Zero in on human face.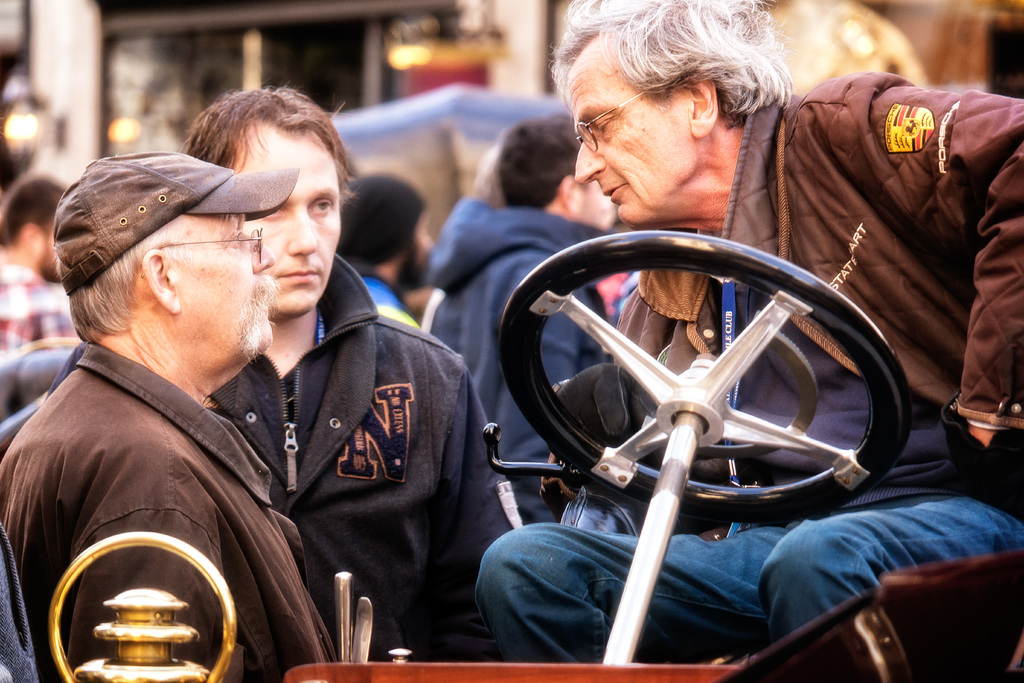
Zeroed in: {"x1": 180, "y1": 215, "x2": 275, "y2": 357}.
